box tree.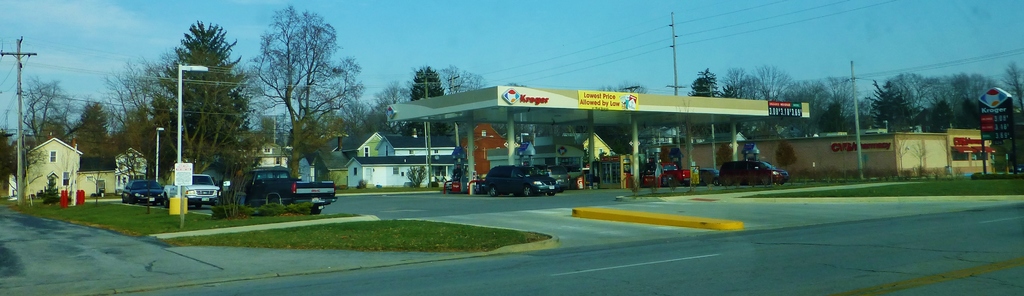
[left=596, top=81, right=641, bottom=92].
